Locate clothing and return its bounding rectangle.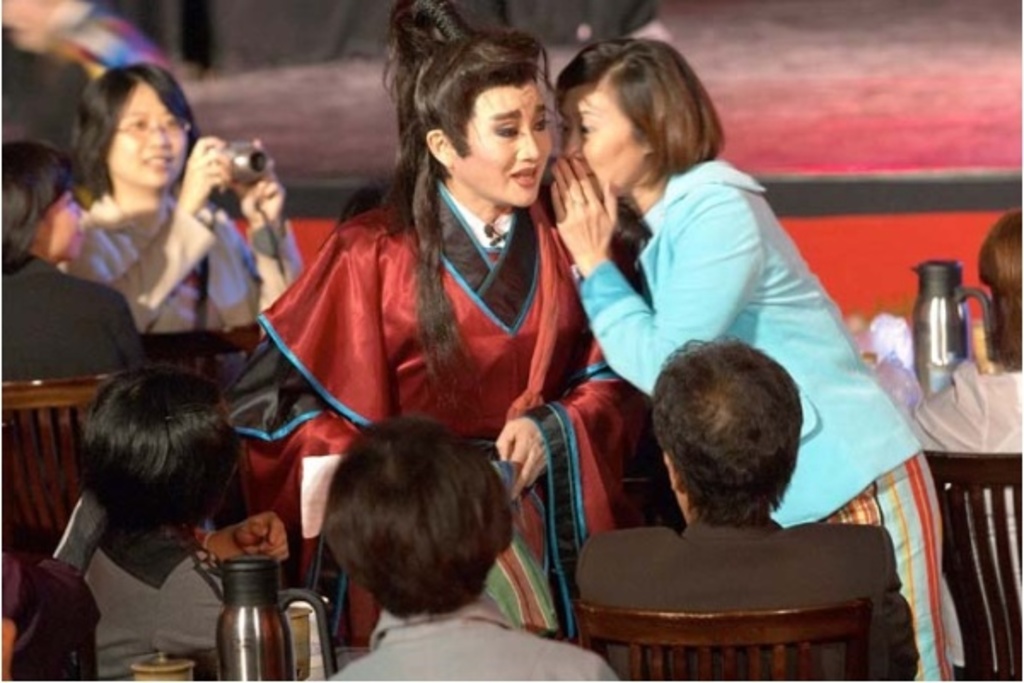
(55, 188, 304, 335).
